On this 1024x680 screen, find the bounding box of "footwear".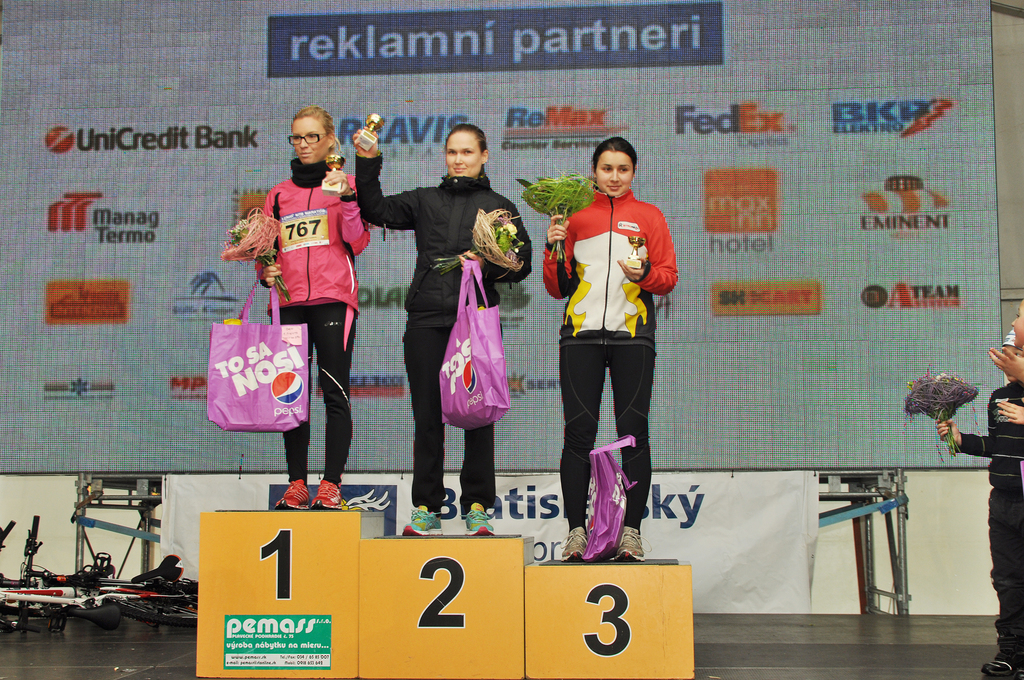
Bounding box: [557,524,586,560].
